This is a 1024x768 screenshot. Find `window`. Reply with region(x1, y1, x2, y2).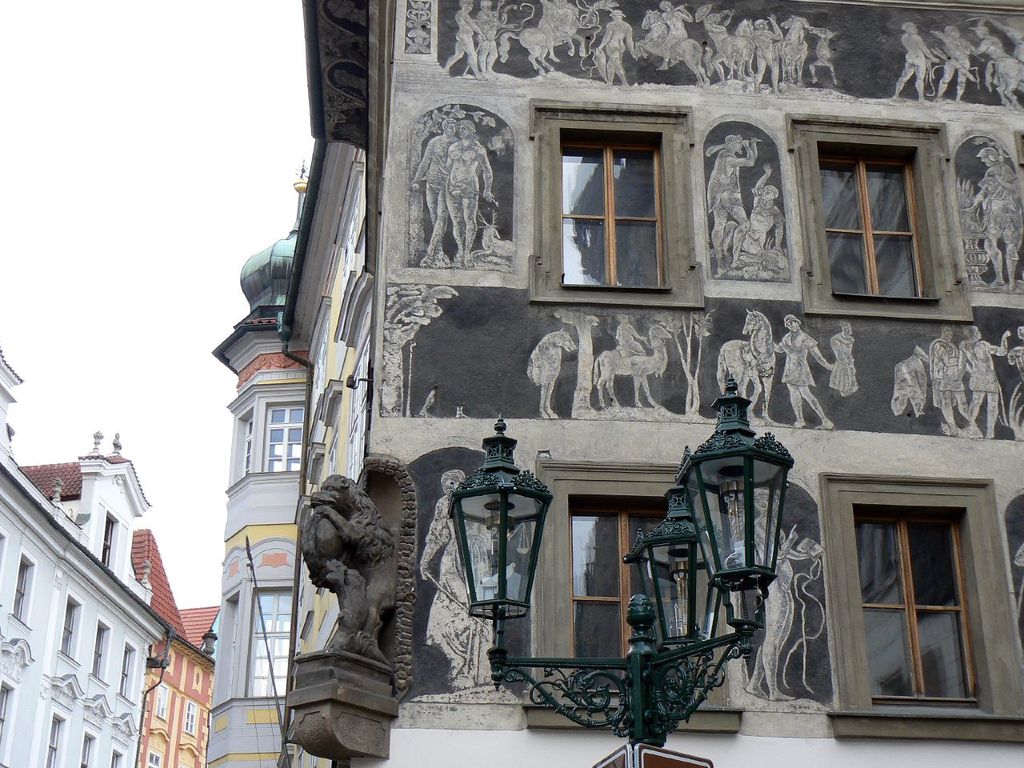
region(827, 461, 990, 721).
